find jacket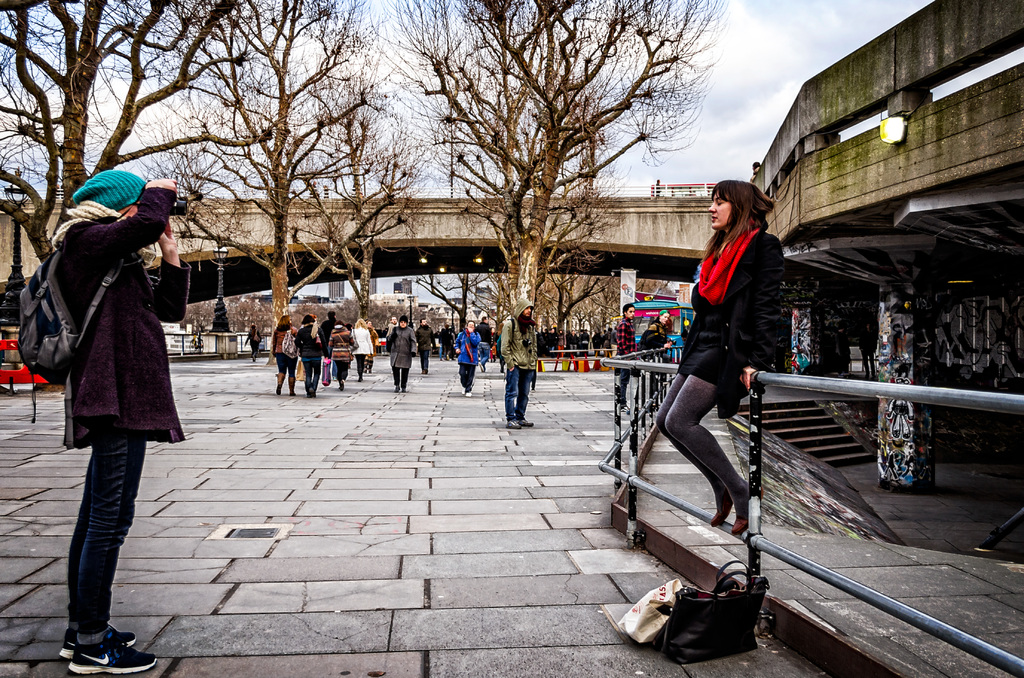
(28, 165, 188, 435)
